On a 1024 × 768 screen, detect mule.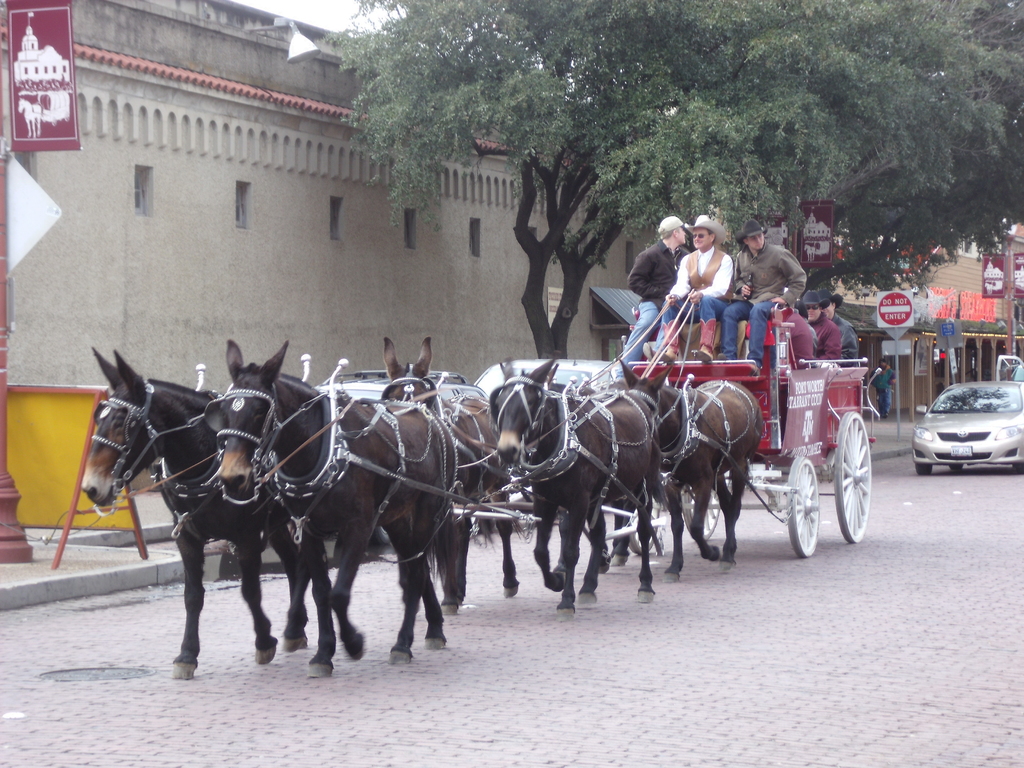
bbox=[380, 333, 522, 611].
